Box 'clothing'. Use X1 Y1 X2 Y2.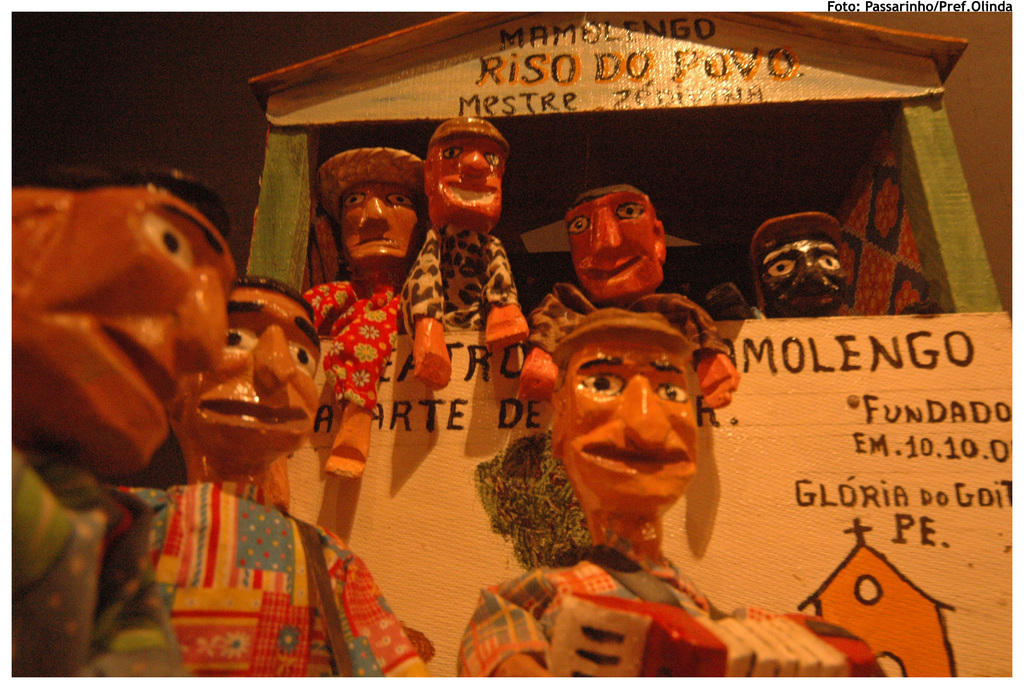
116 477 435 682.
